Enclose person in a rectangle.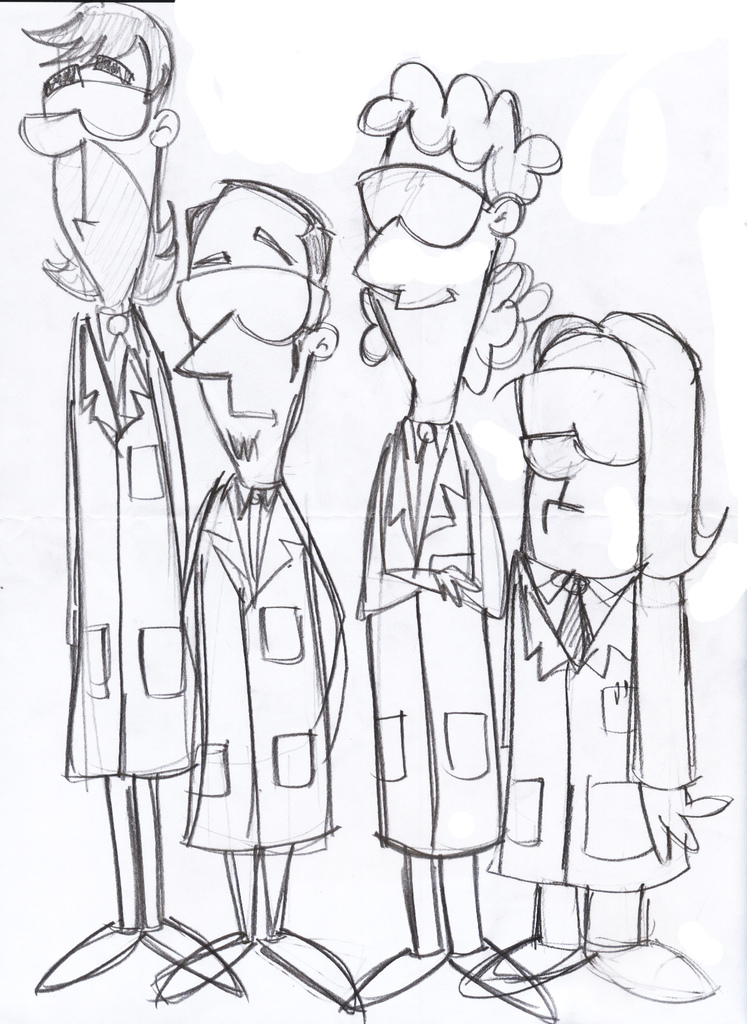
26, 4, 245, 1003.
